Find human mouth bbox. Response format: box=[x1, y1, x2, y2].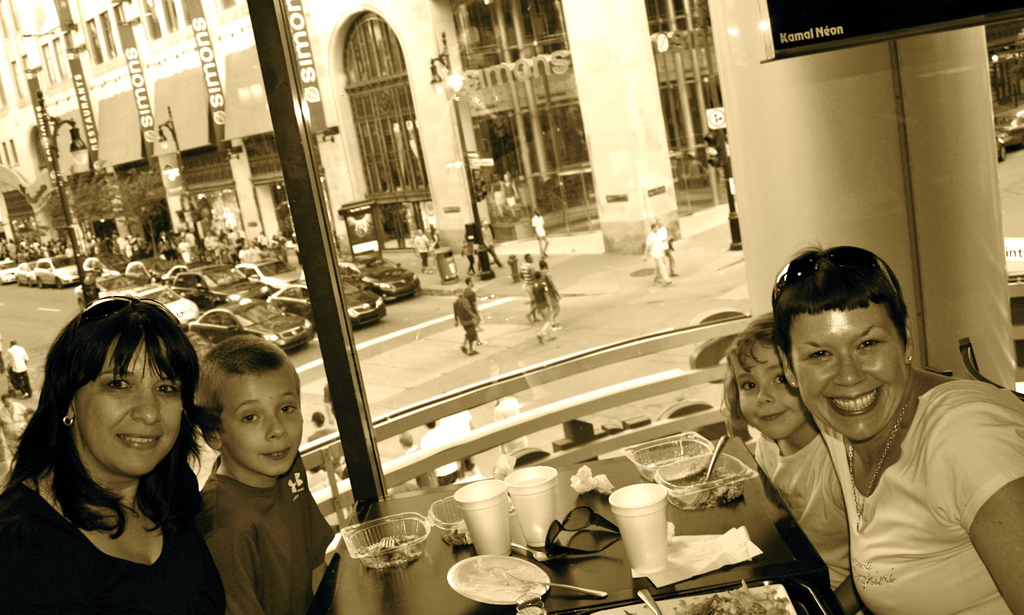
box=[755, 409, 791, 423].
